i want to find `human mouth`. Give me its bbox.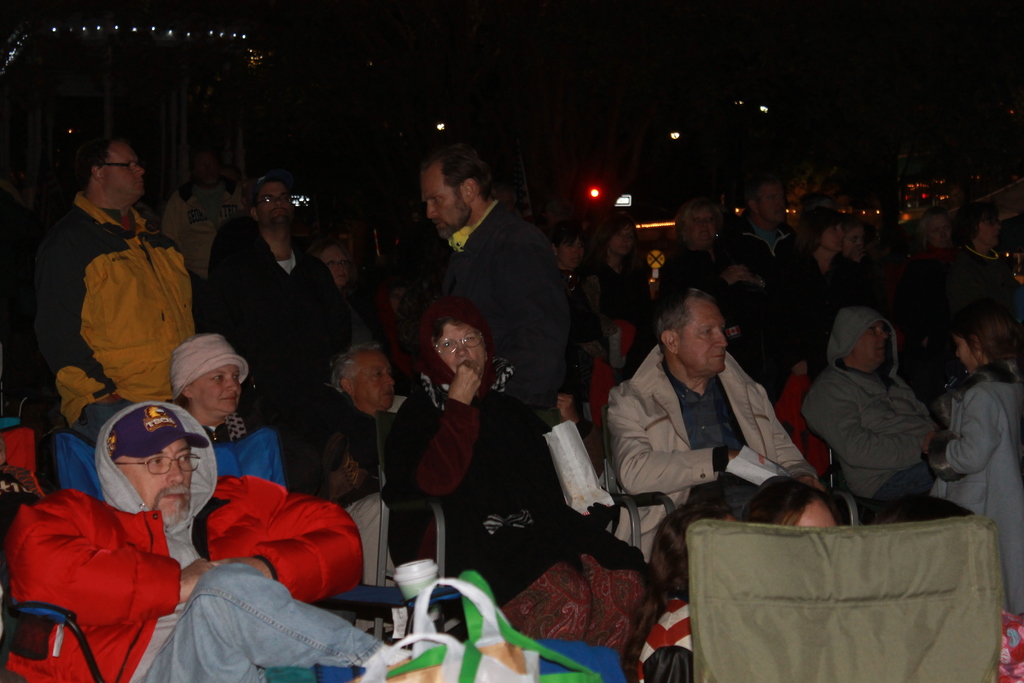
(x1=215, y1=388, x2=237, y2=407).
